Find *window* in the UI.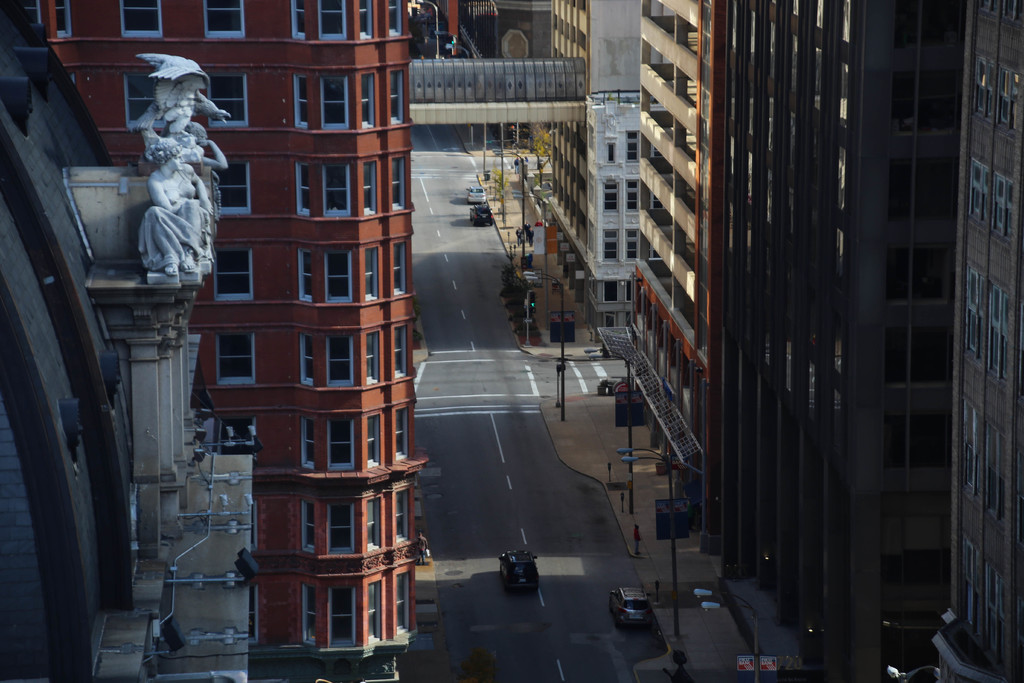
UI element at bbox=(359, 0, 371, 45).
